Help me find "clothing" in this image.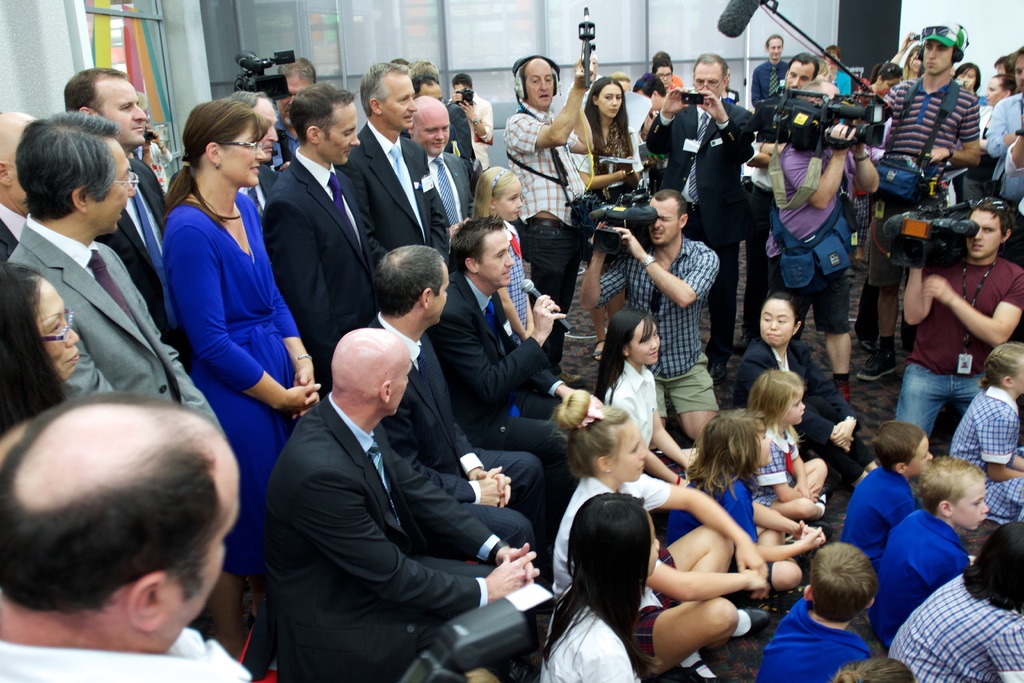
Found it: (left=144, top=181, right=333, bottom=570).
